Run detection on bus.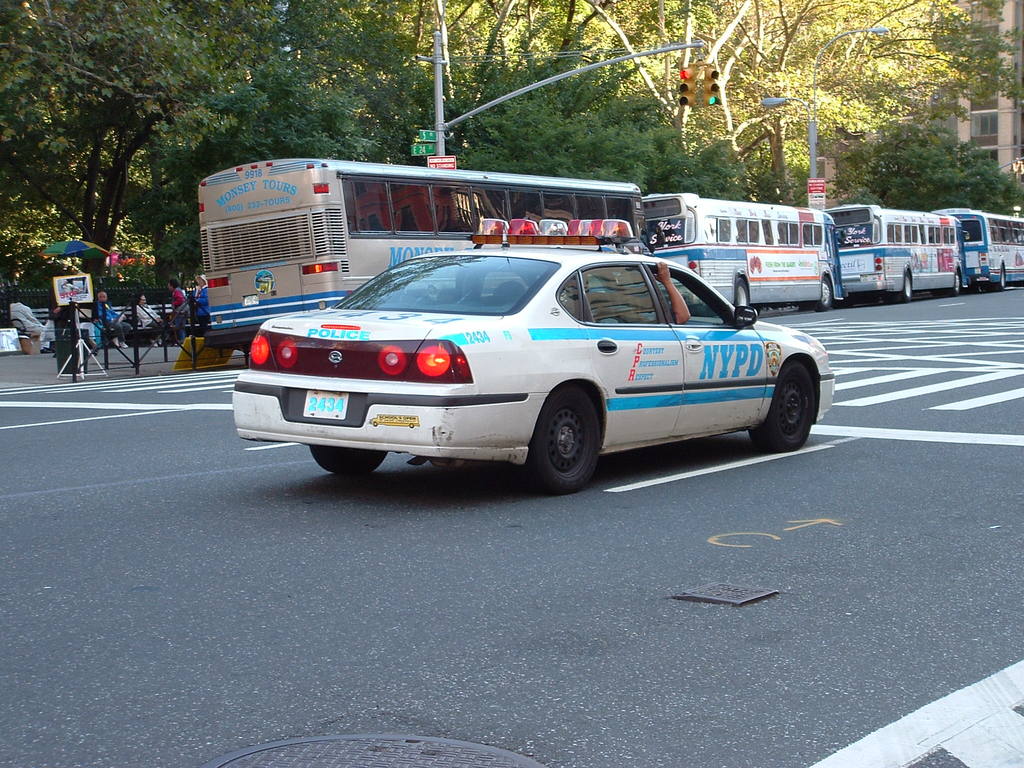
Result: [left=641, top=193, right=847, bottom=314].
